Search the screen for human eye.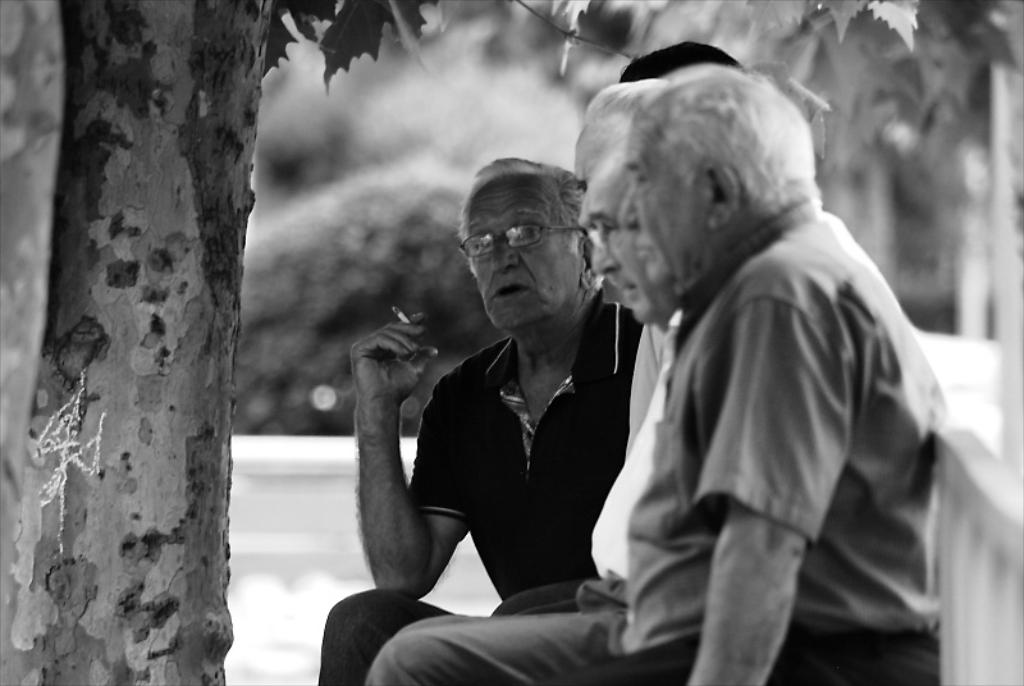
Found at select_region(515, 223, 541, 241).
